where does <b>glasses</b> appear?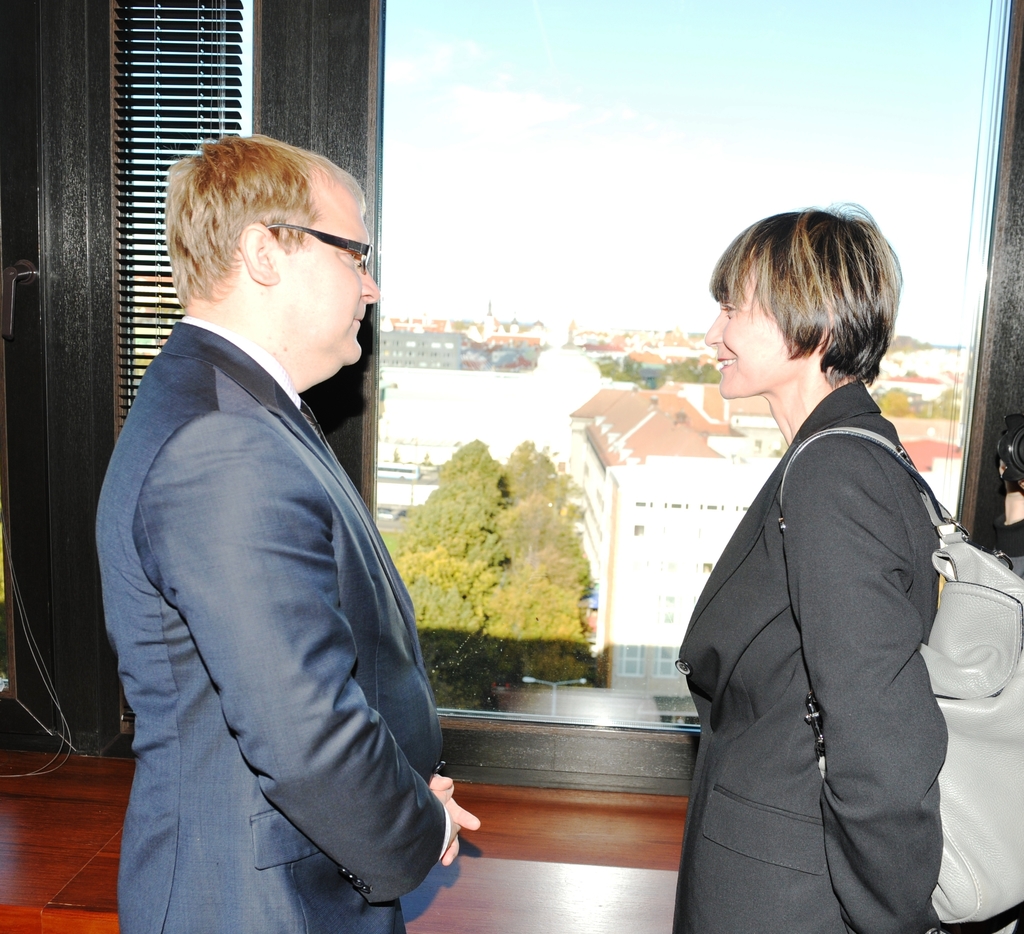
Appears at 269:223:376:276.
